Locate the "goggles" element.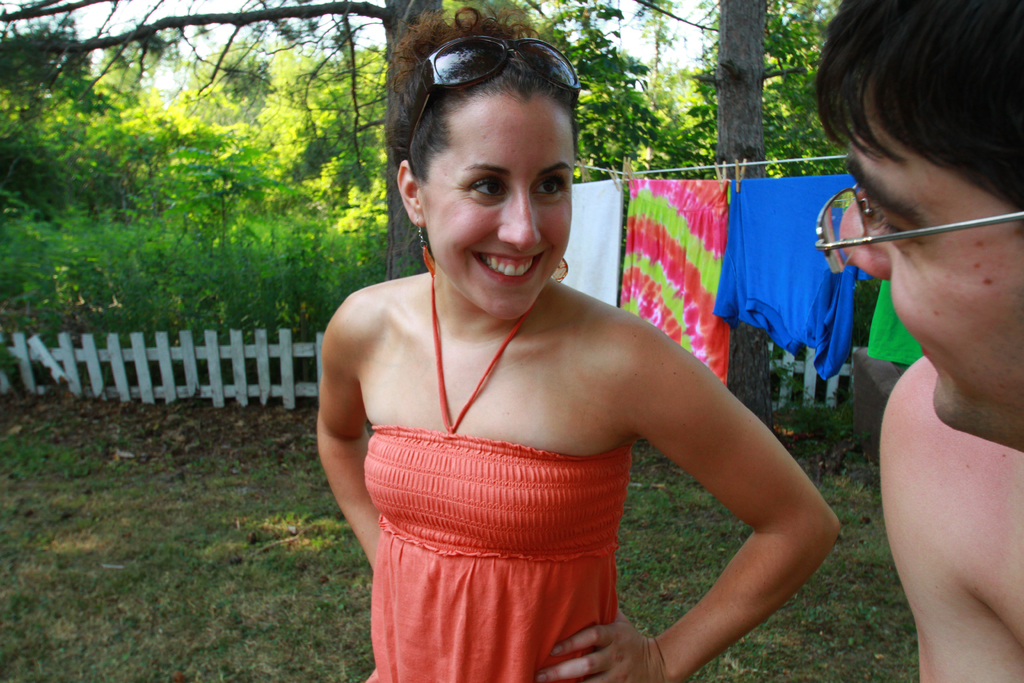
Element bbox: (410,53,582,150).
